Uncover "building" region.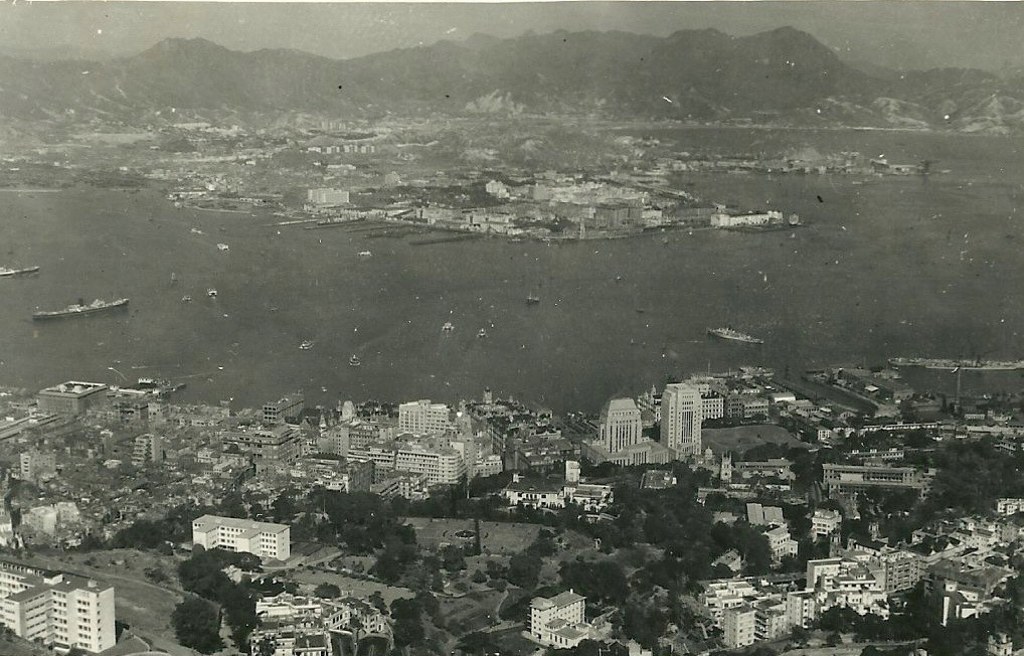
Uncovered: Rect(521, 587, 606, 654).
